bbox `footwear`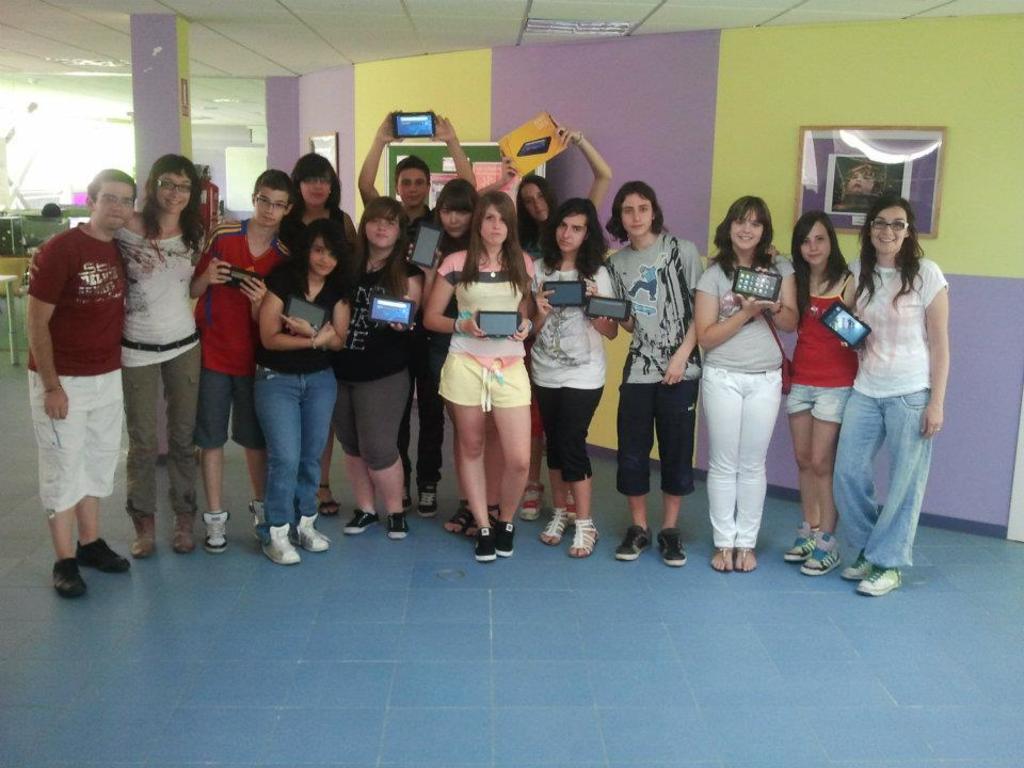
crop(396, 477, 412, 510)
